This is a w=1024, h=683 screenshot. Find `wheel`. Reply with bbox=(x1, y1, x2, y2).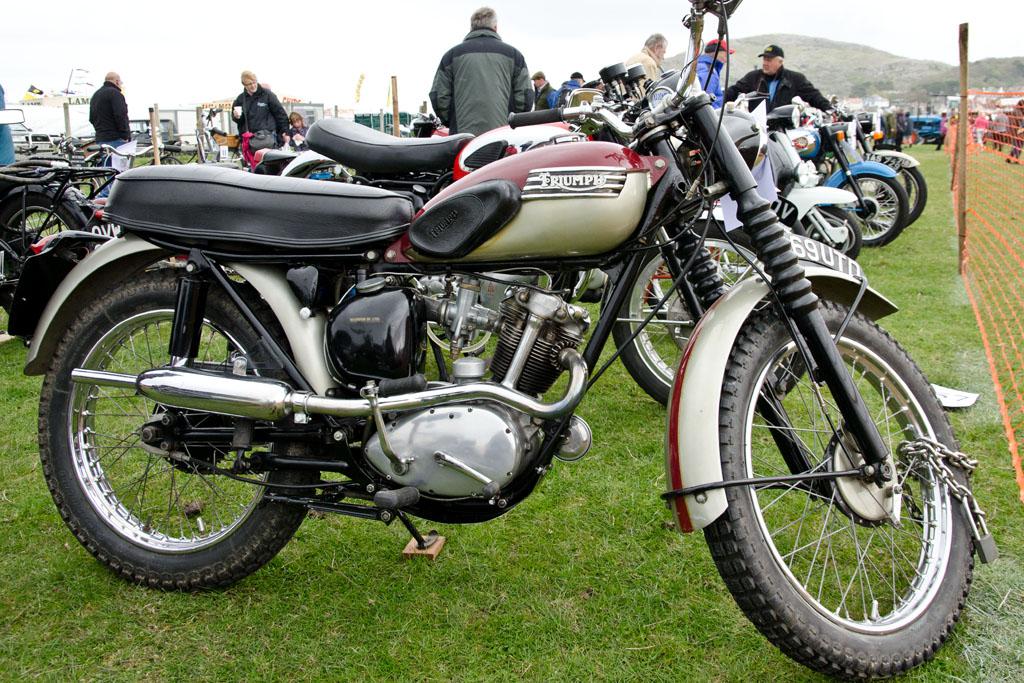
bbox=(0, 195, 85, 315).
